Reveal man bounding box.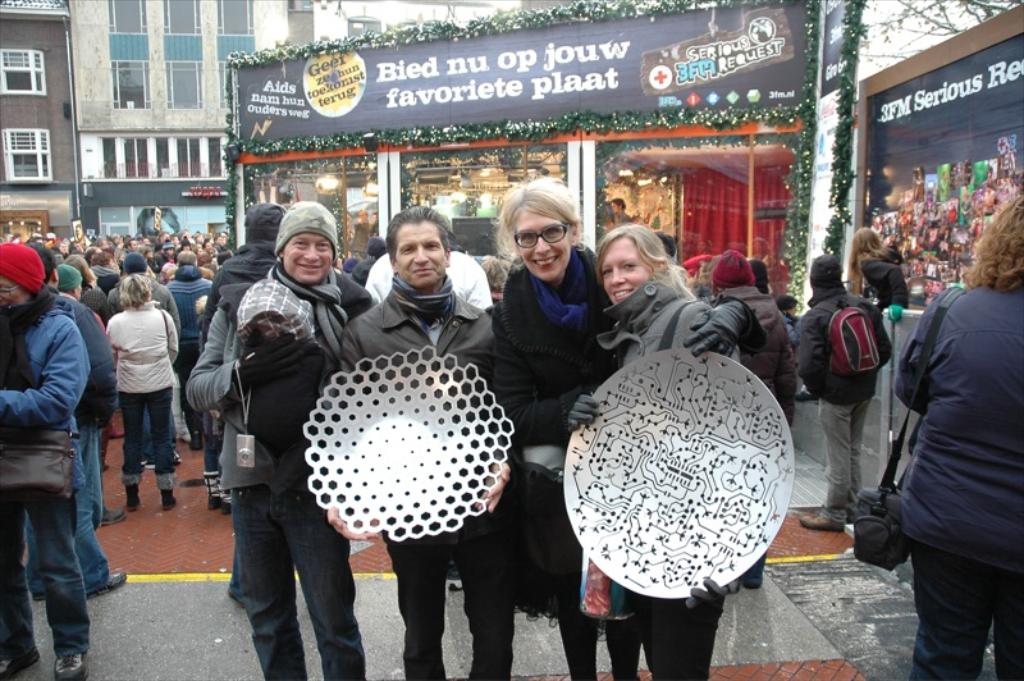
Revealed: (24,239,127,598).
